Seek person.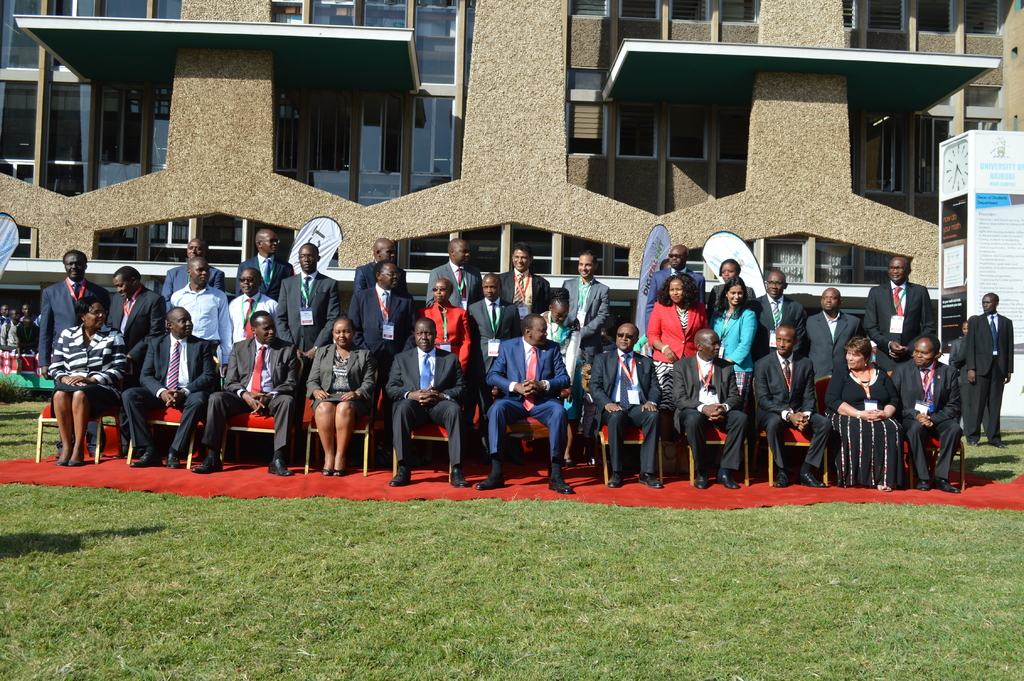
<region>858, 250, 932, 350</region>.
